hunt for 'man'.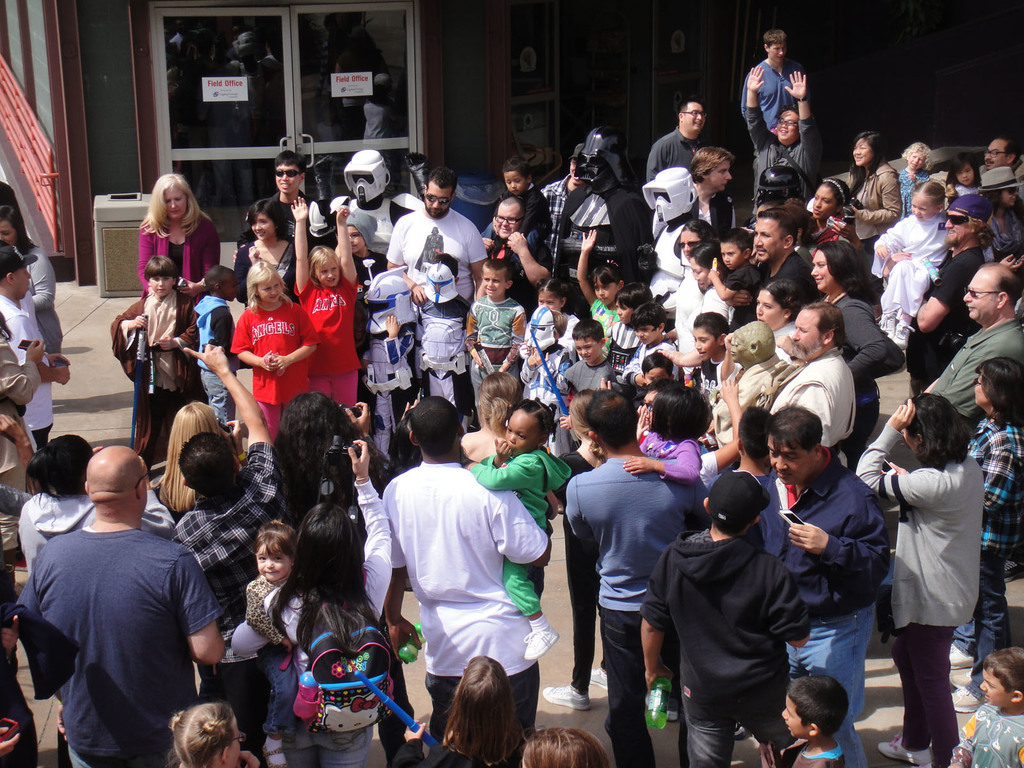
Hunted down at pyautogui.locateOnScreen(755, 405, 891, 767).
